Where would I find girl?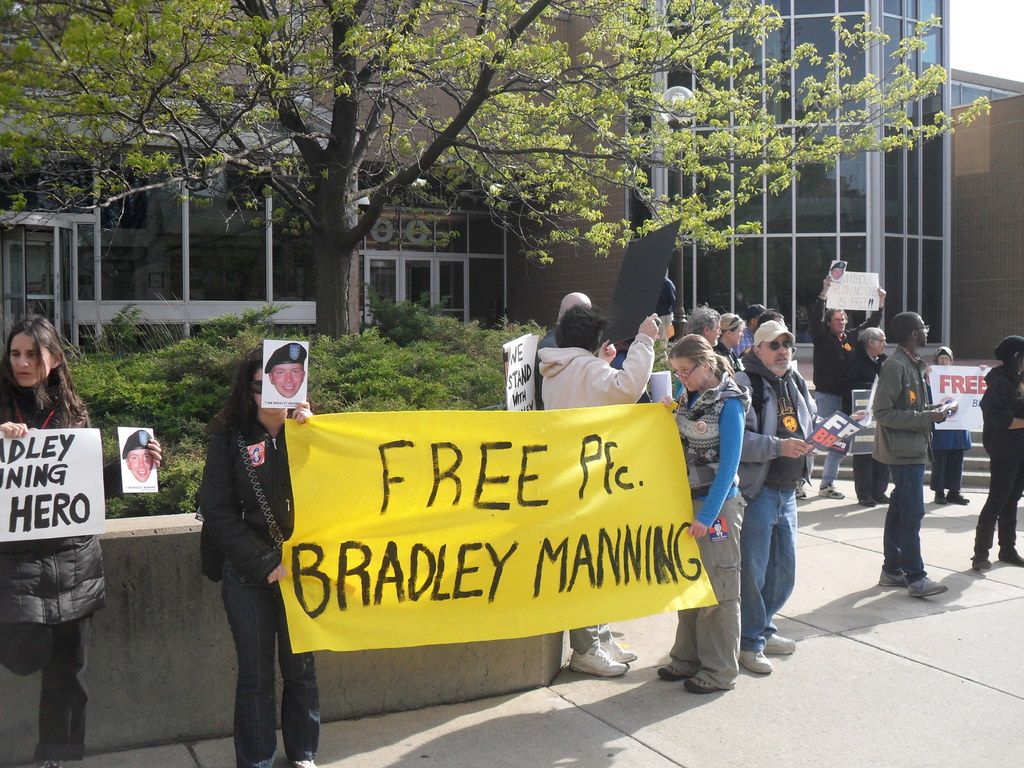
At [656, 332, 750, 694].
